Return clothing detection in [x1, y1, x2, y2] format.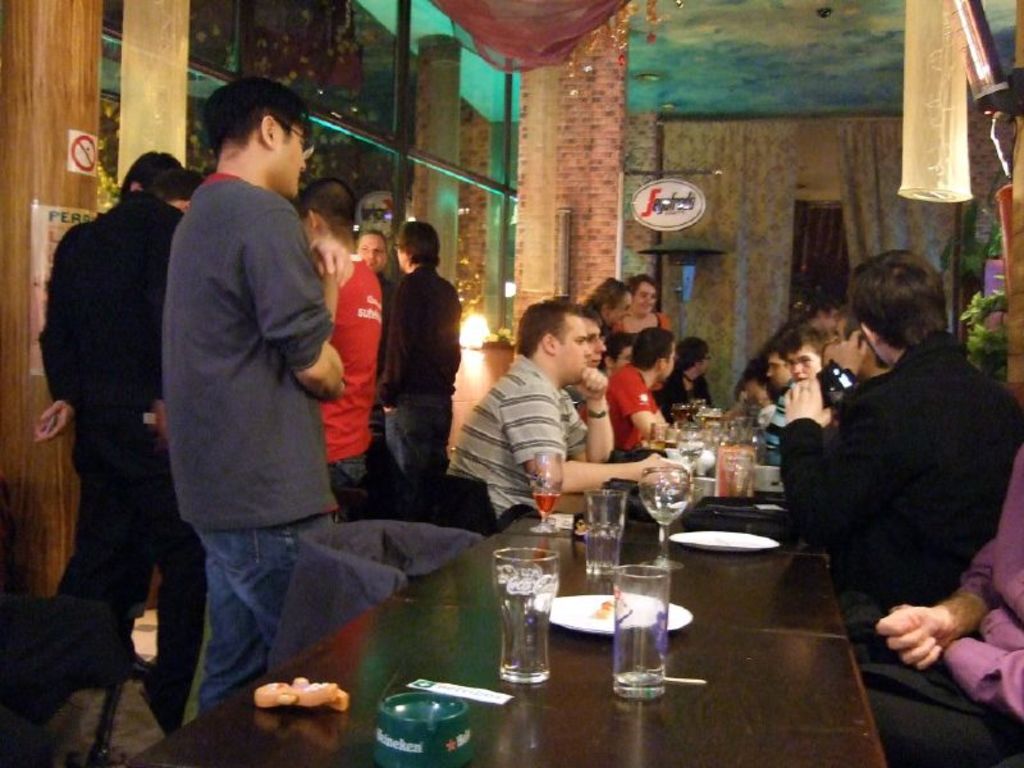
[461, 351, 588, 520].
